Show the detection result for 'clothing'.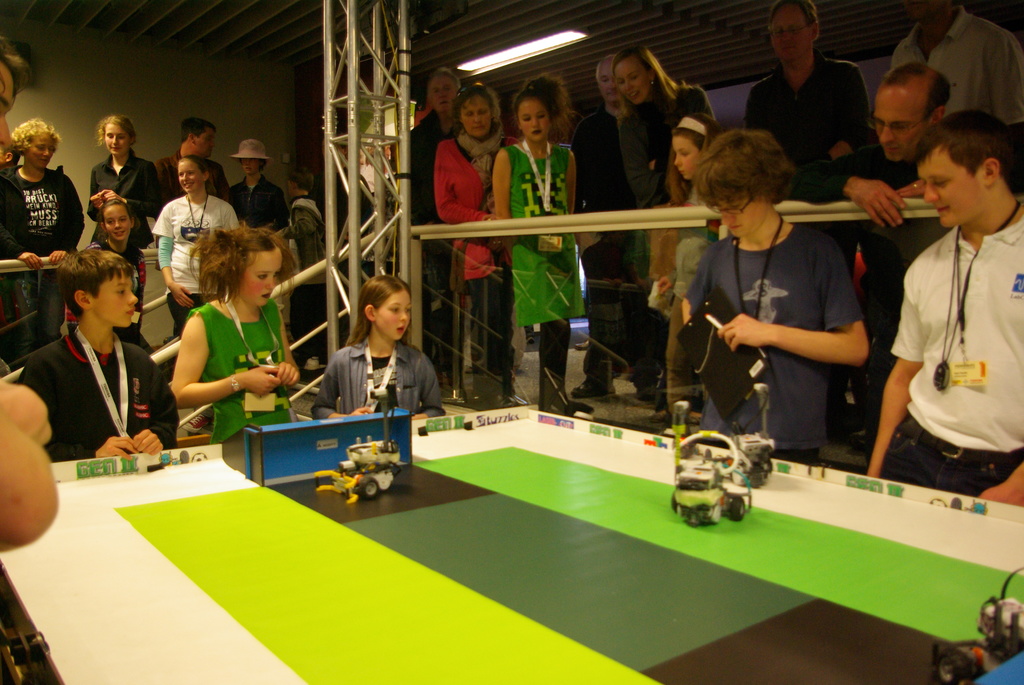
crop(232, 172, 298, 319).
